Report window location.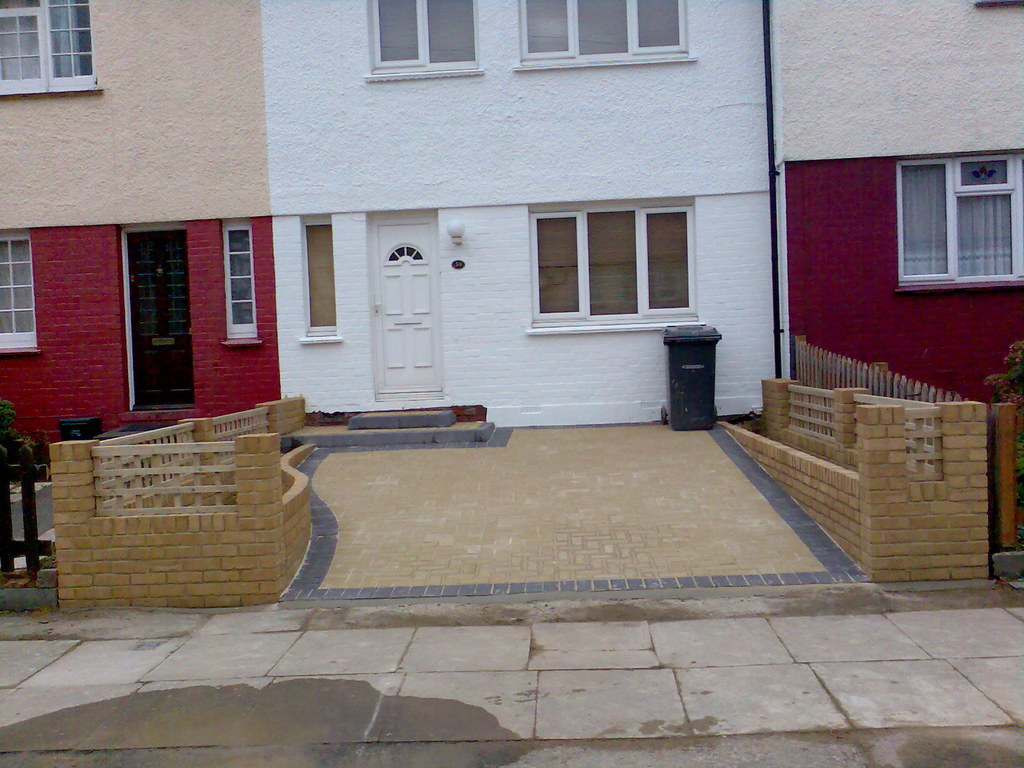
Report: x1=300, y1=220, x2=340, y2=341.
